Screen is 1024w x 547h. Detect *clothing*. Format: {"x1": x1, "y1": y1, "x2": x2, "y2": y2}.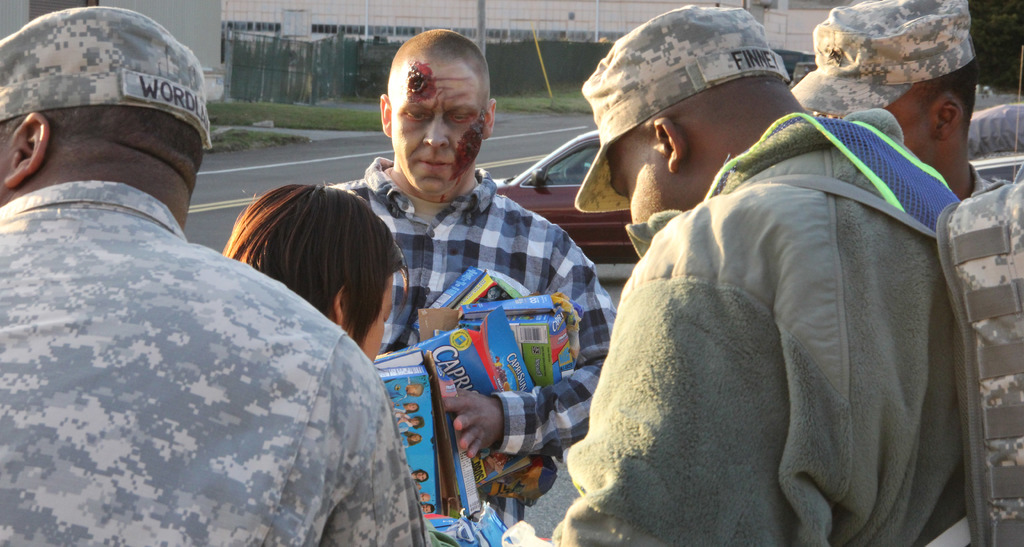
{"x1": 541, "y1": 109, "x2": 972, "y2": 546}.
